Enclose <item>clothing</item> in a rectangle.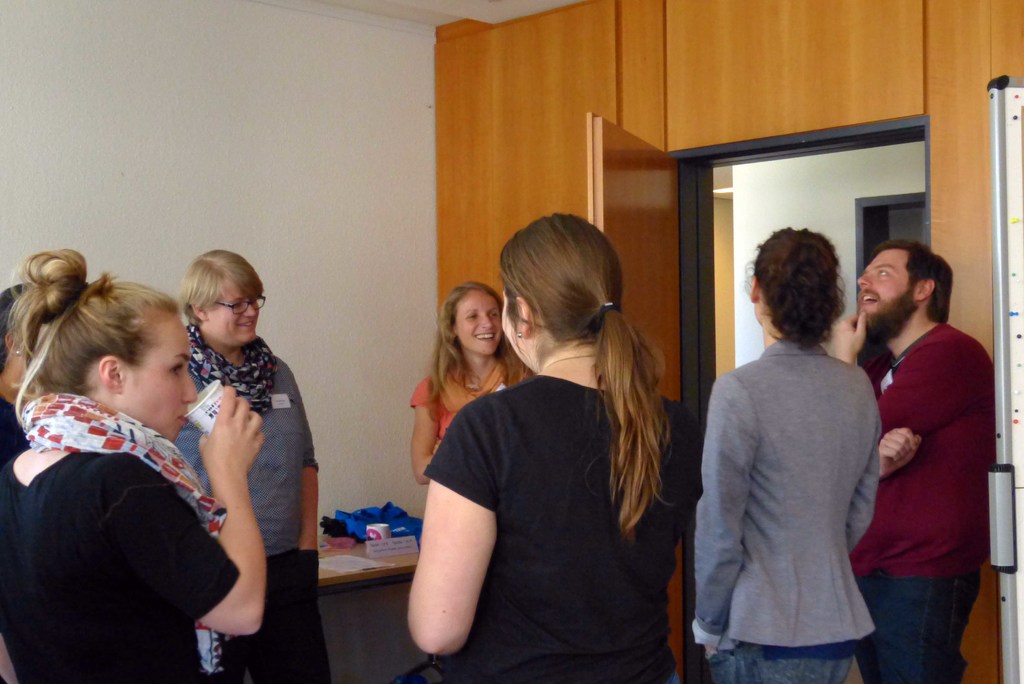
(left=868, top=316, right=993, bottom=683).
